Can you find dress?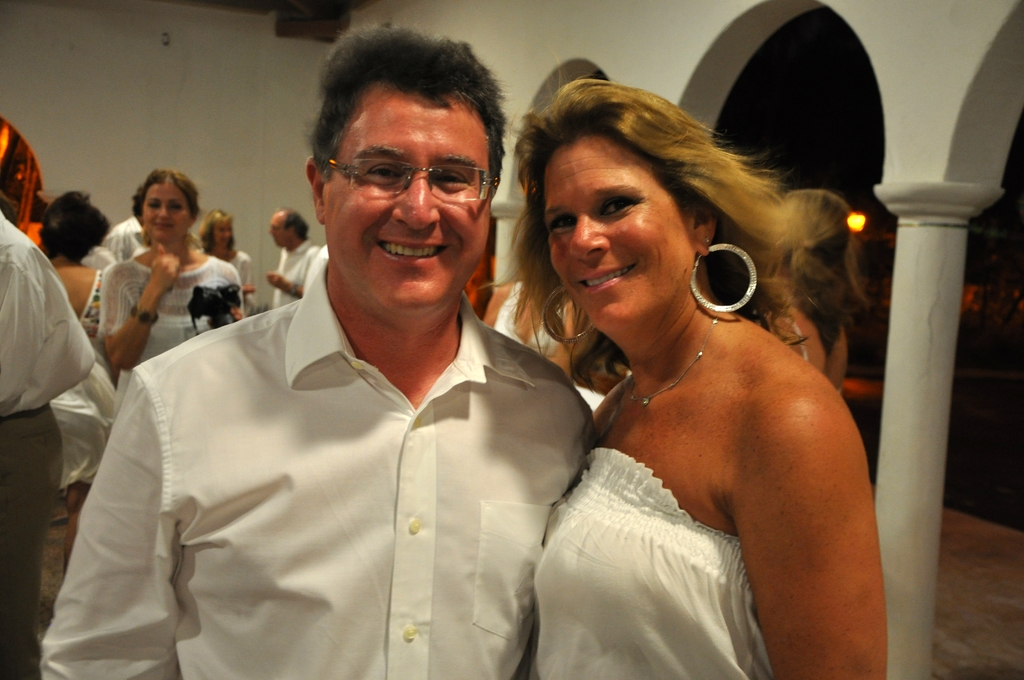
Yes, bounding box: 496/280/556/362.
